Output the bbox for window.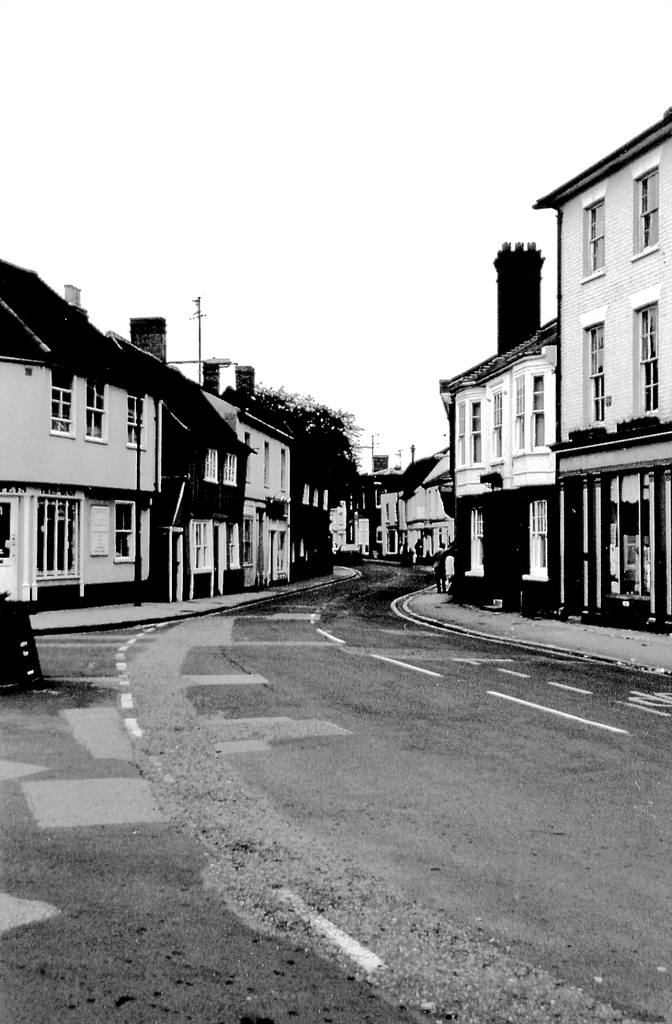
locate(574, 181, 602, 293).
